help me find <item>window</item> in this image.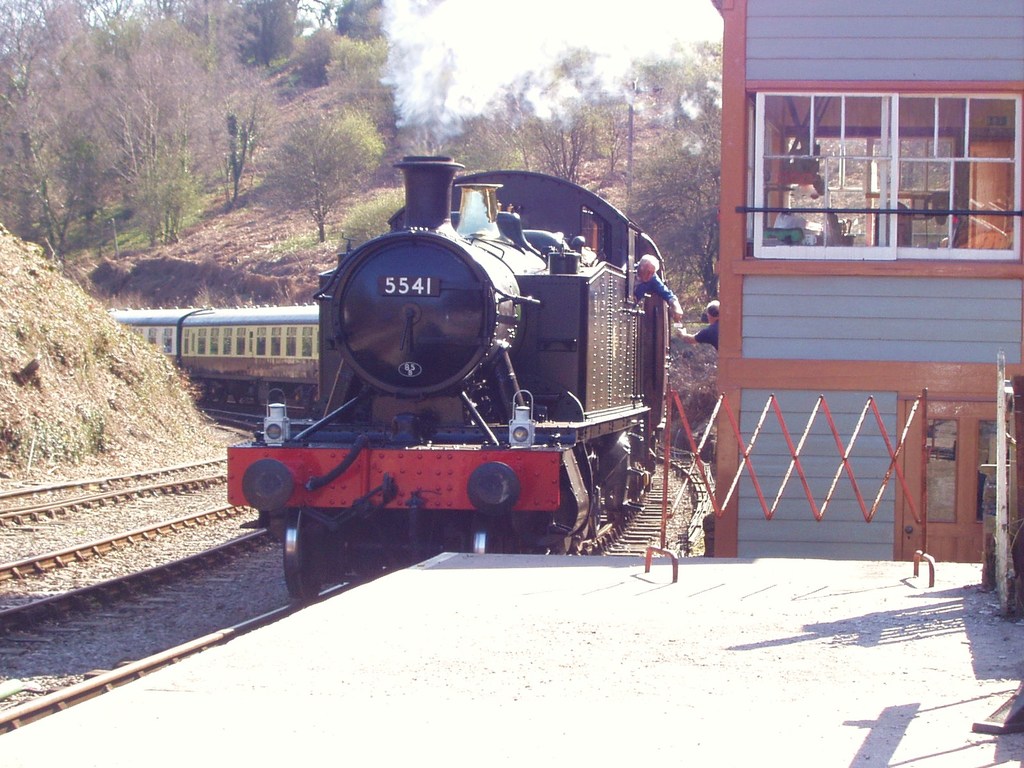
Found it: locate(287, 326, 296, 358).
